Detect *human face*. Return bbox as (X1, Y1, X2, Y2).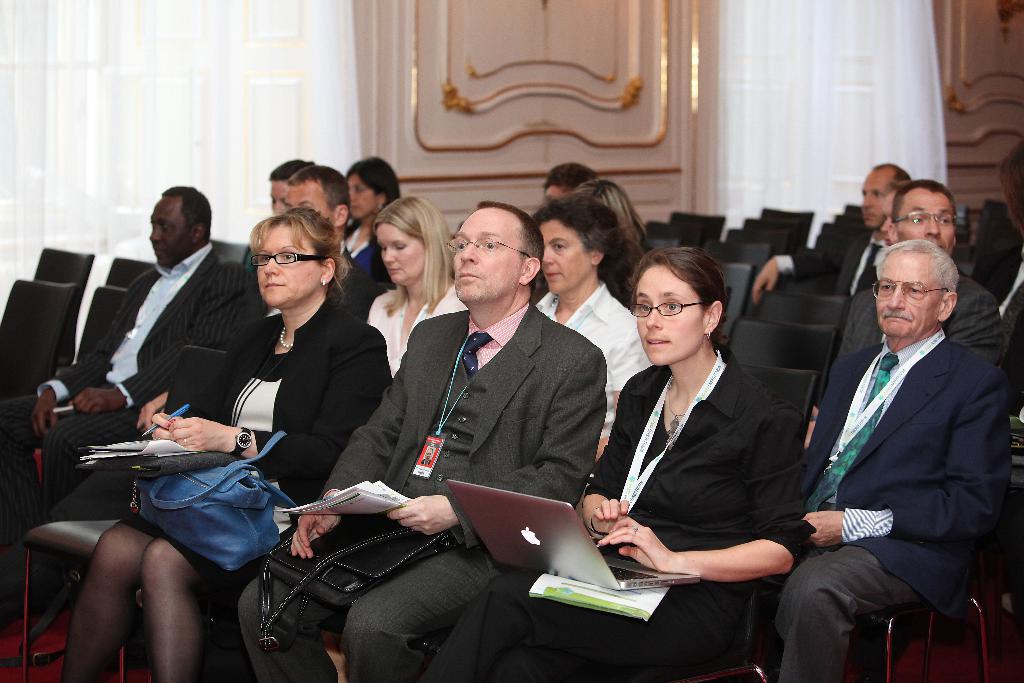
(248, 223, 316, 303).
